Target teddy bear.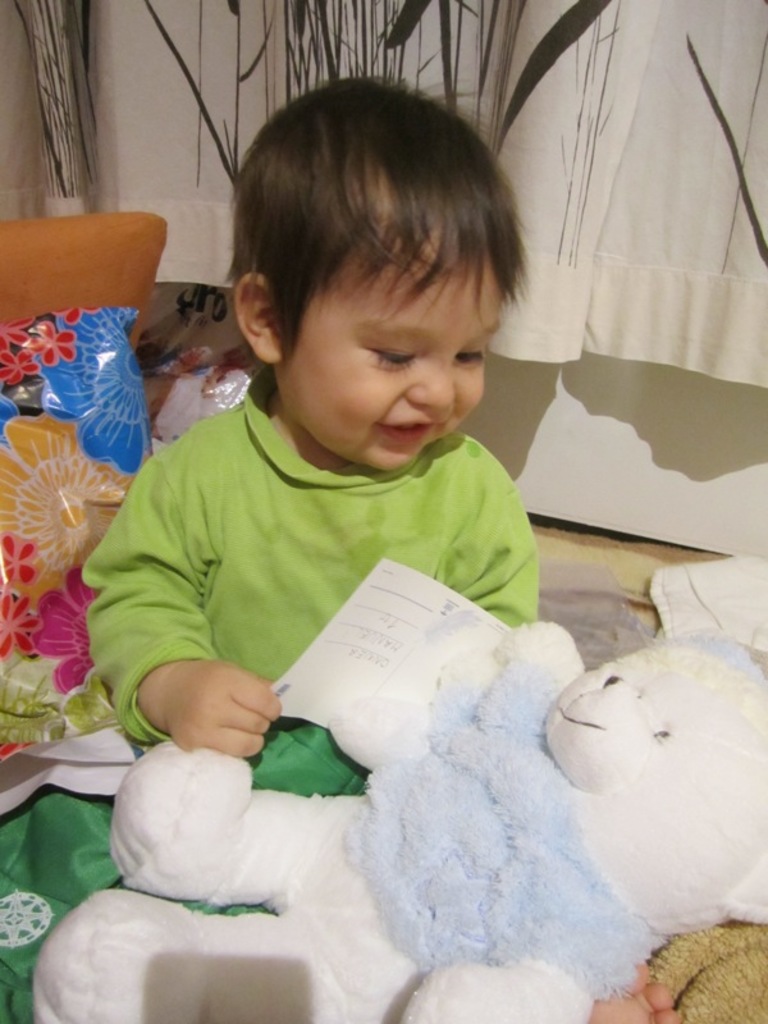
Target region: (31, 630, 767, 1020).
